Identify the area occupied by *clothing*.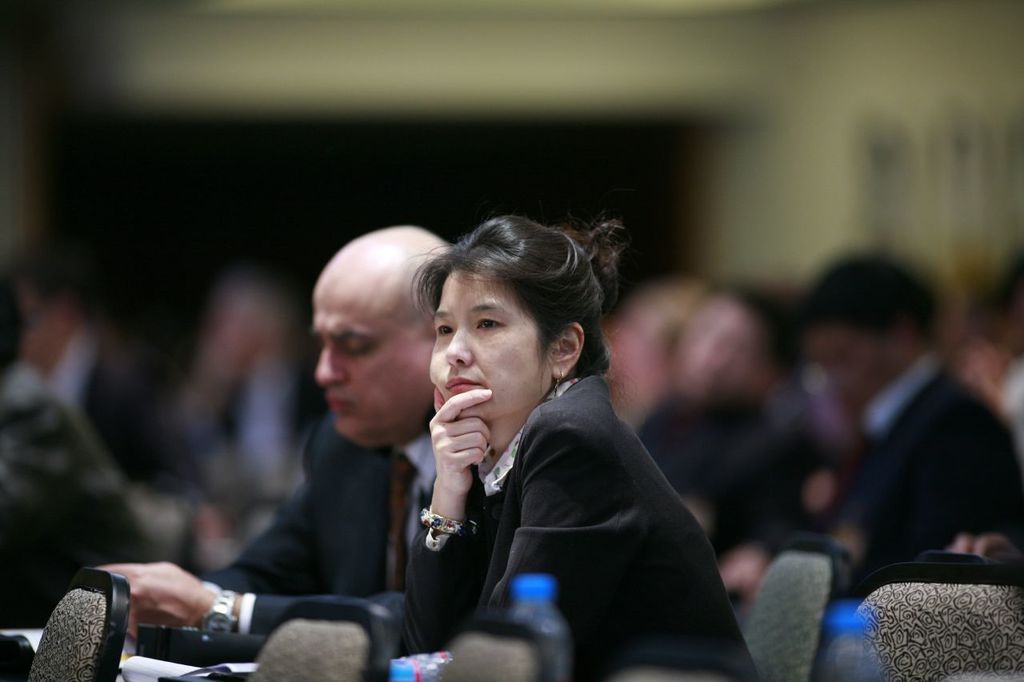
Area: 825,345,1023,592.
